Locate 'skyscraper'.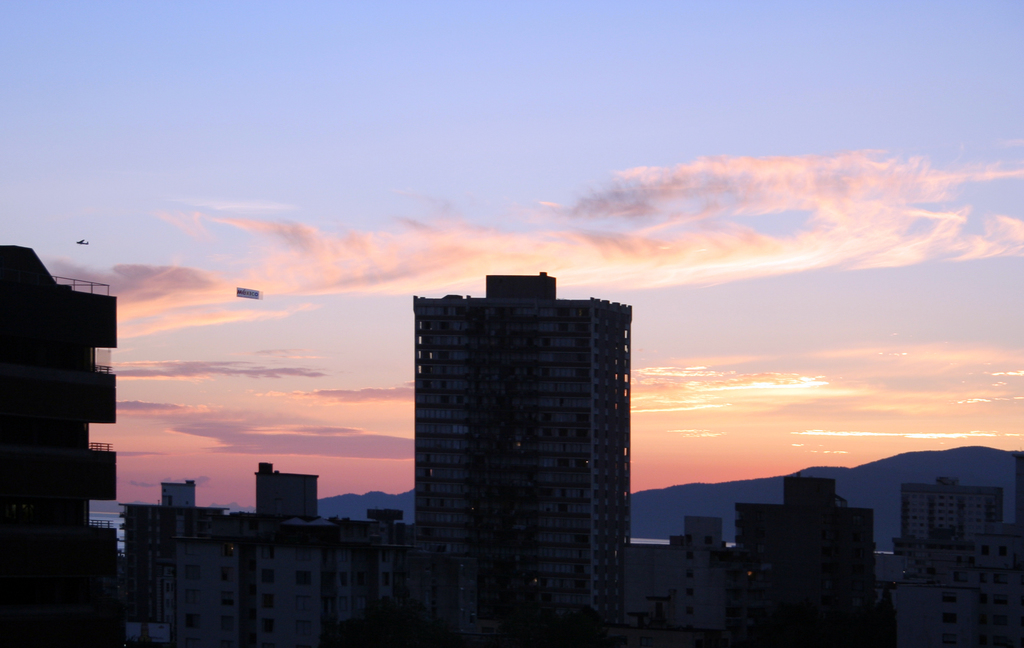
Bounding box: l=387, t=246, r=647, b=615.
